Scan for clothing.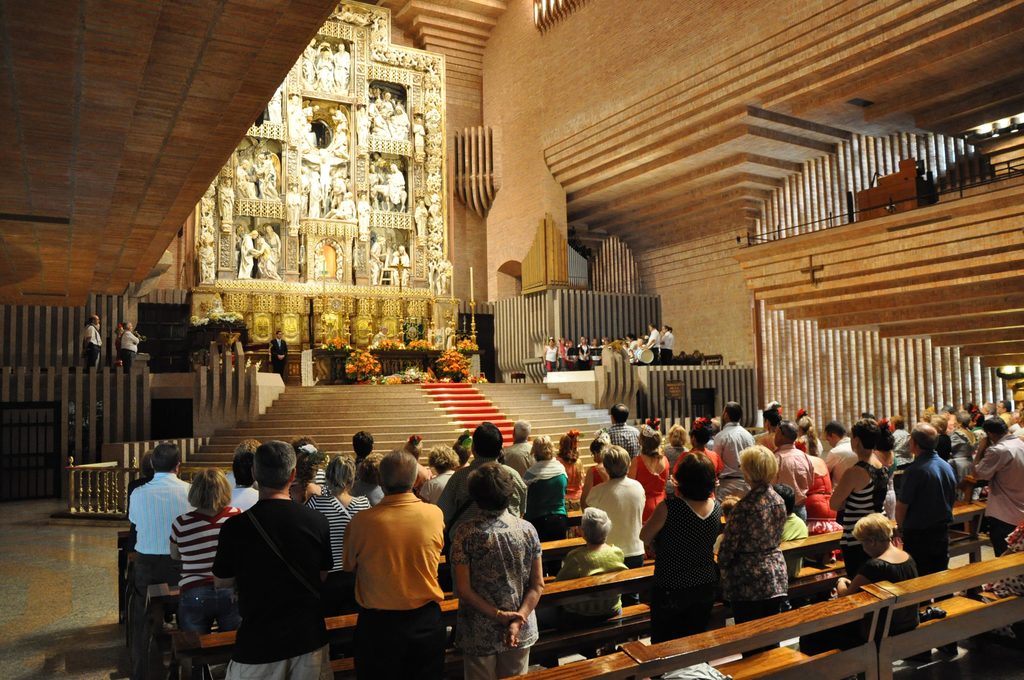
Scan result: select_region(382, 198, 394, 212).
